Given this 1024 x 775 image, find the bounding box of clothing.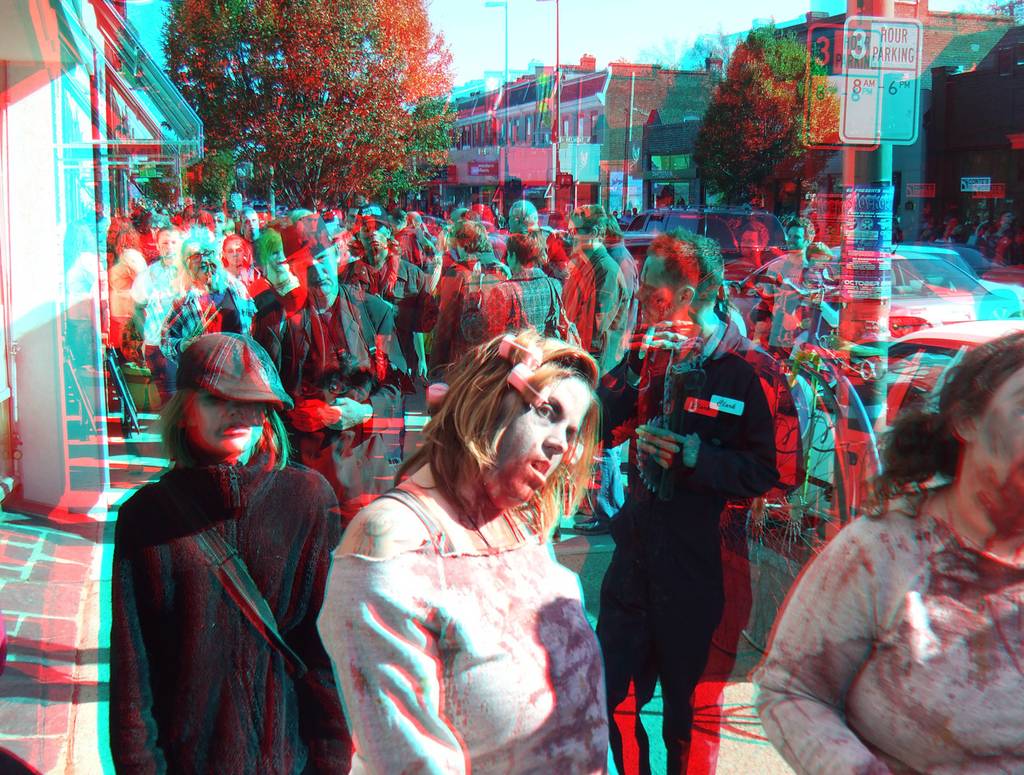
<box>595,248,620,371</box>.
